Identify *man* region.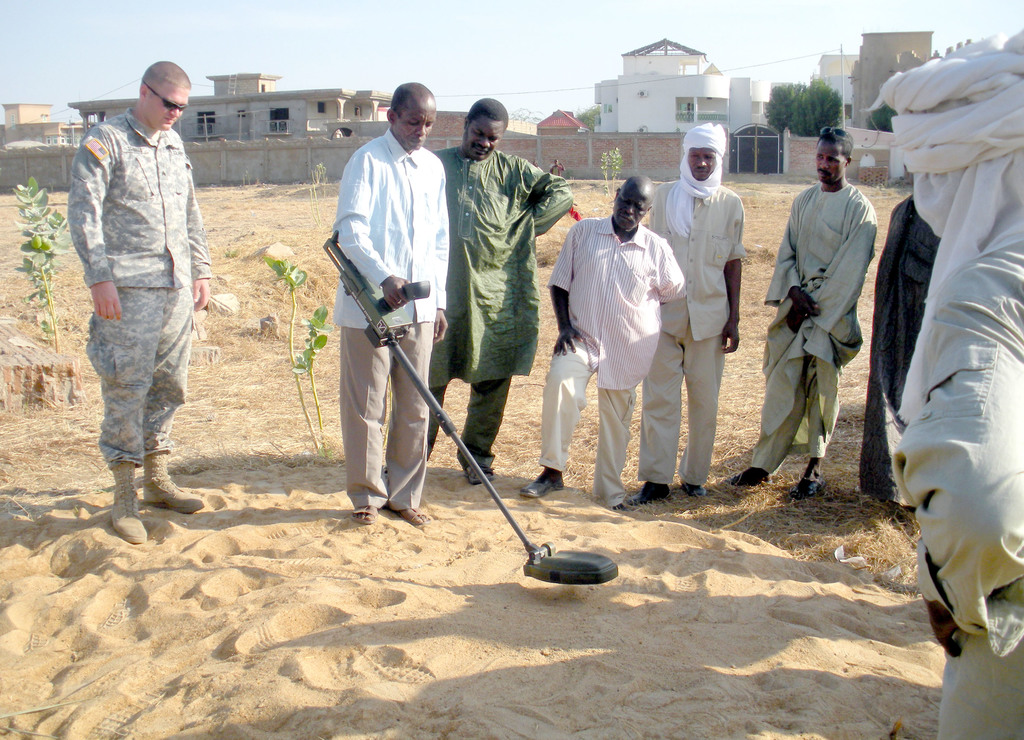
Region: <bbox>624, 122, 746, 506</bbox>.
